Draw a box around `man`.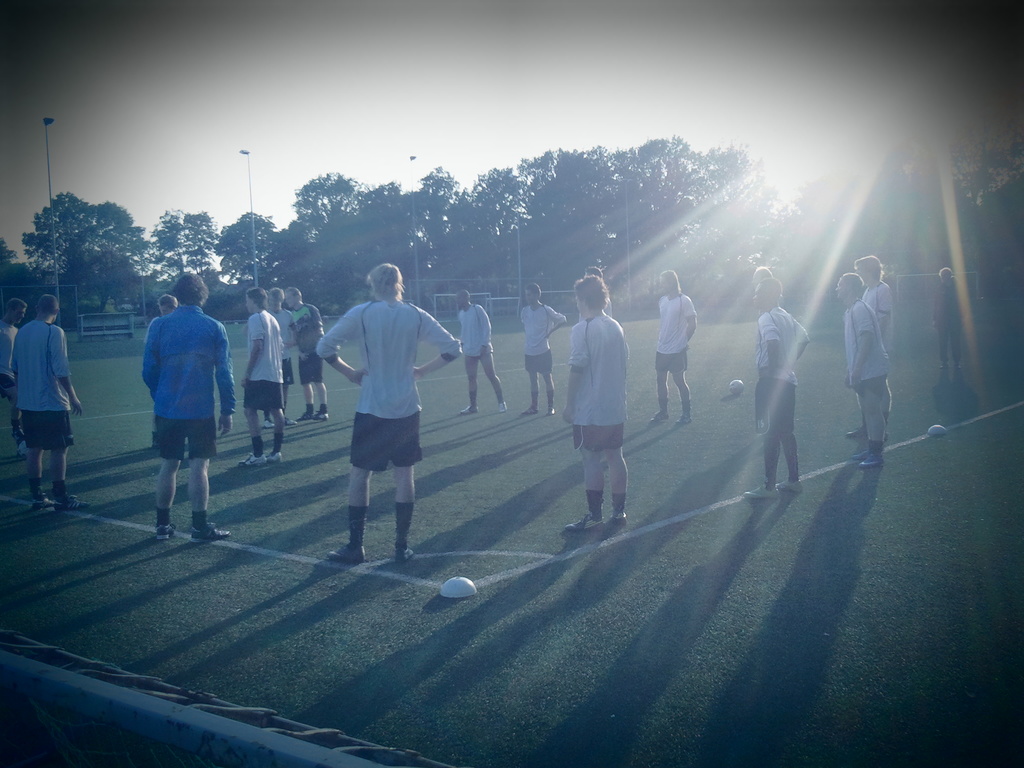
847, 256, 890, 440.
